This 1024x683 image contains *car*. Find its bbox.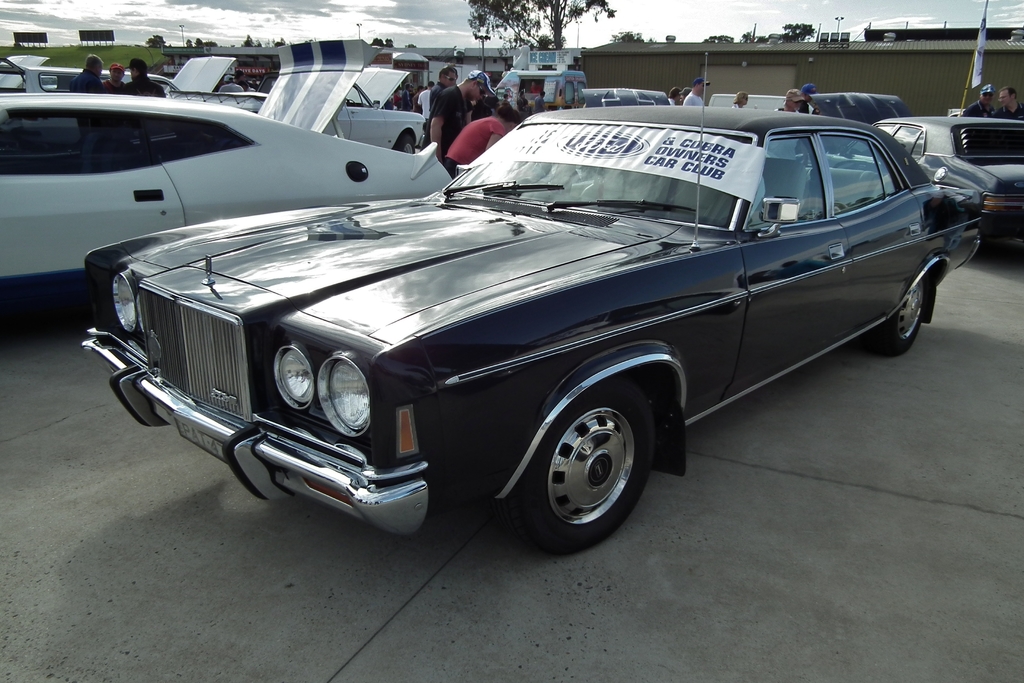
(x1=81, y1=45, x2=988, y2=557).
